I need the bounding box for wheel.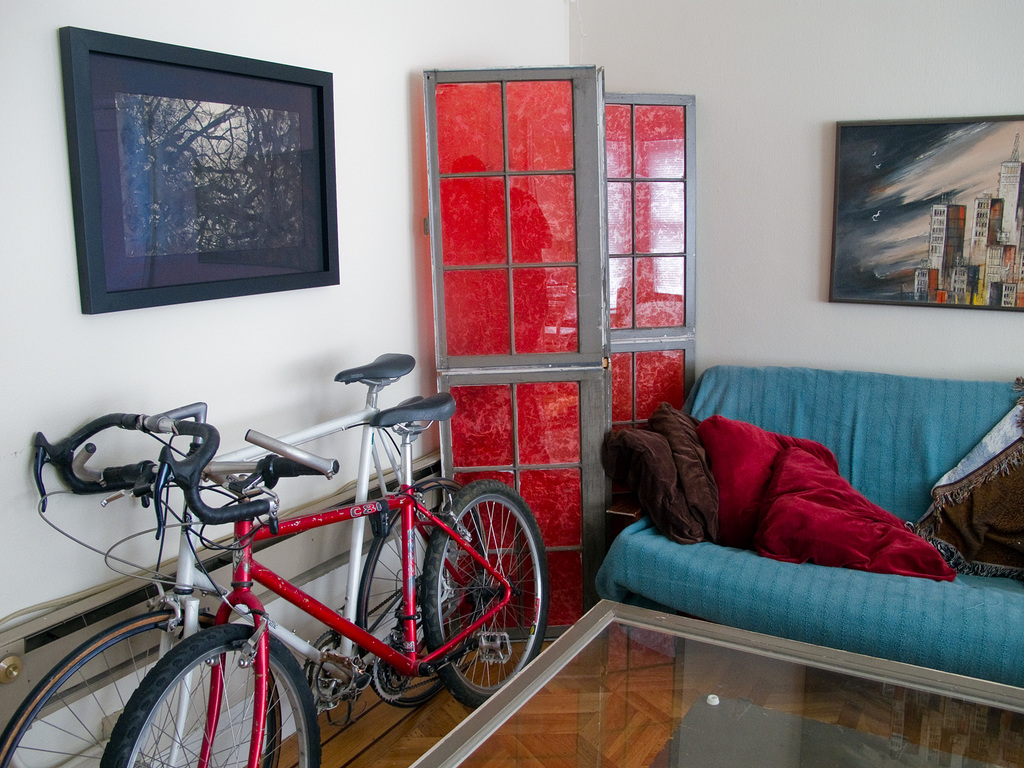
Here it is: BBox(354, 479, 469, 705).
